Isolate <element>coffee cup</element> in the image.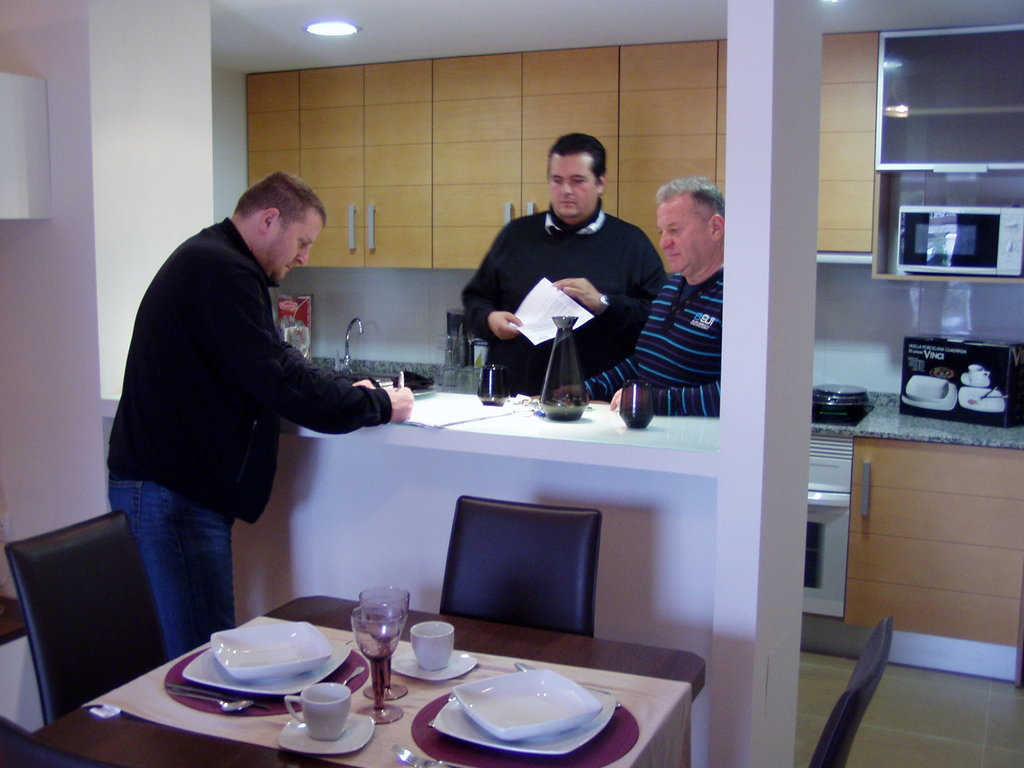
Isolated region: 968,365,987,381.
